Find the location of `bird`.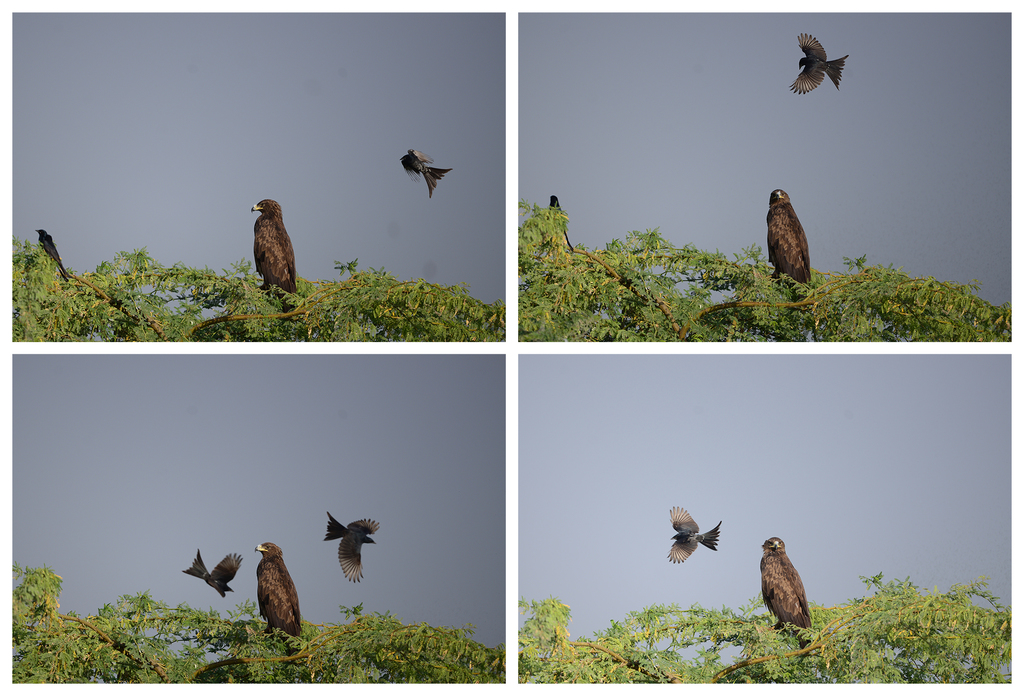
Location: bbox=[178, 547, 244, 599].
